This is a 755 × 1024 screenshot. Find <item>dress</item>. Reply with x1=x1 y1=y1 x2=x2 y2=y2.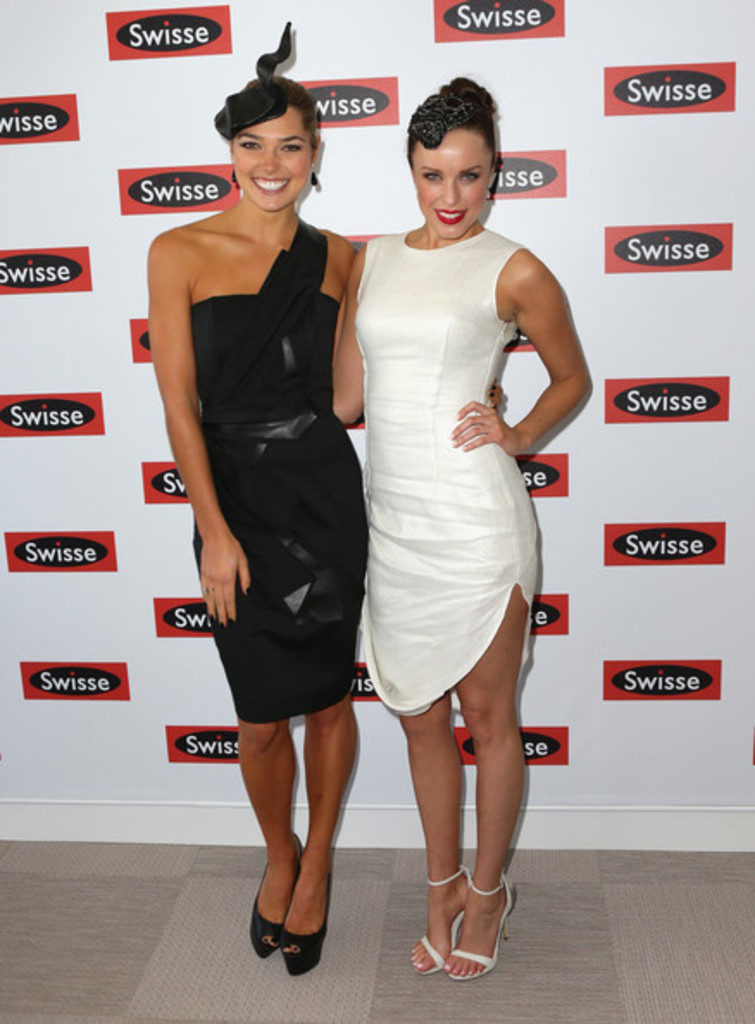
x1=319 y1=217 x2=552 y2=709.
